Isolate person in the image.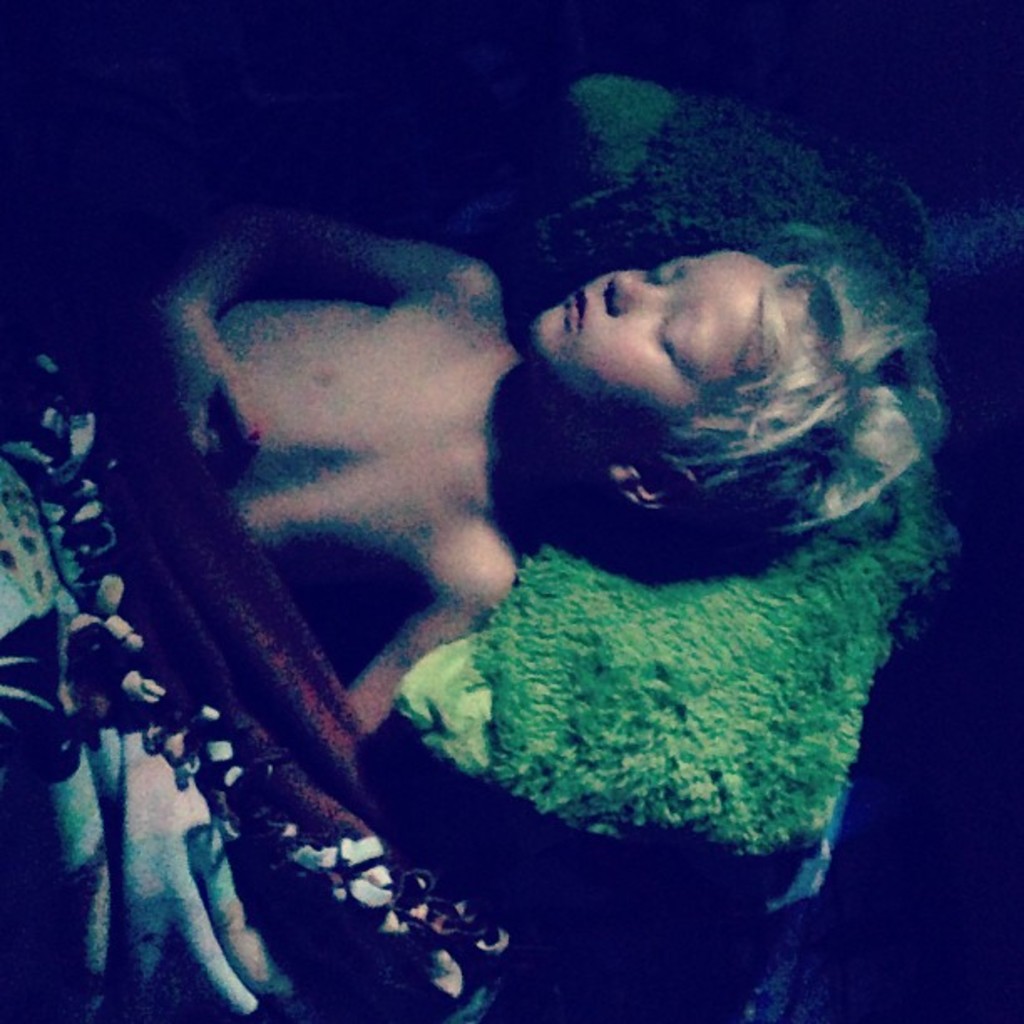
Isolated region: left=157, top=212, right=942, bottom=738.
